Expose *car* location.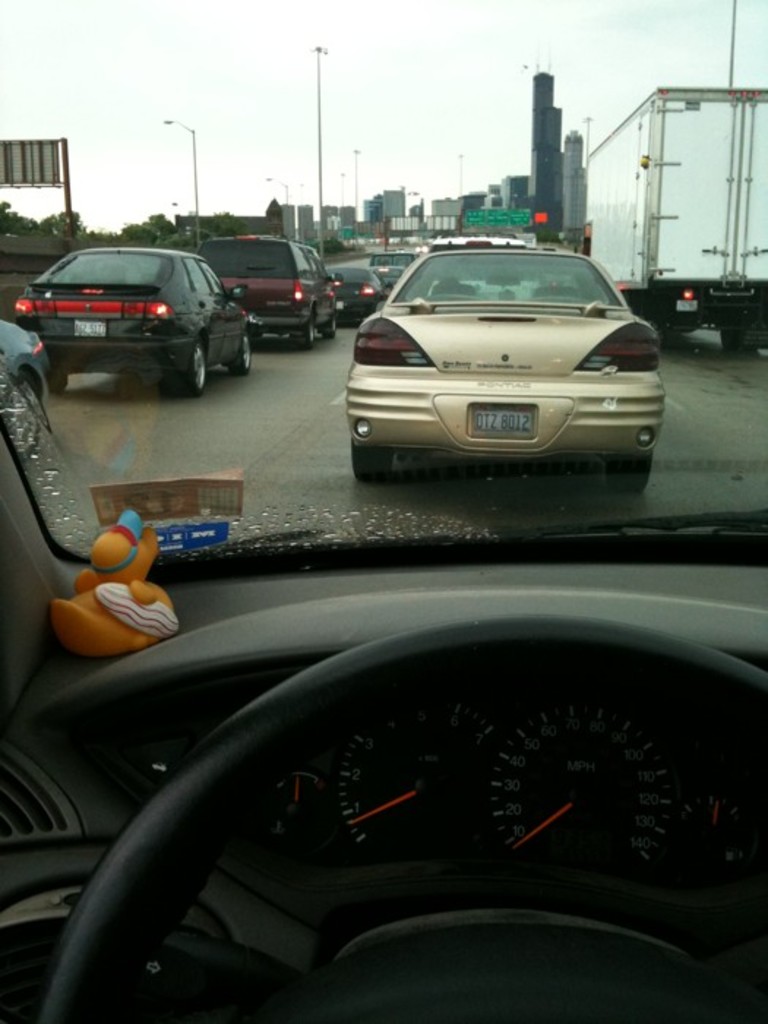
Exposed at 0:0:767:1021.
